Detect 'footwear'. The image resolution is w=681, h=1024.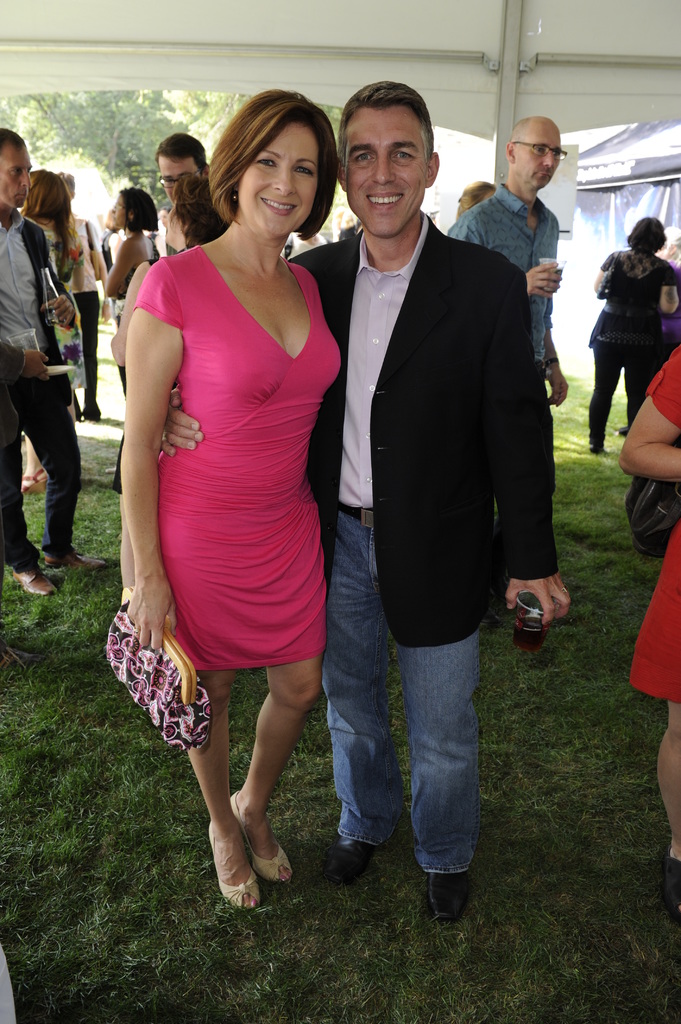
[left=421, top=861, right=482, bottom=933].
